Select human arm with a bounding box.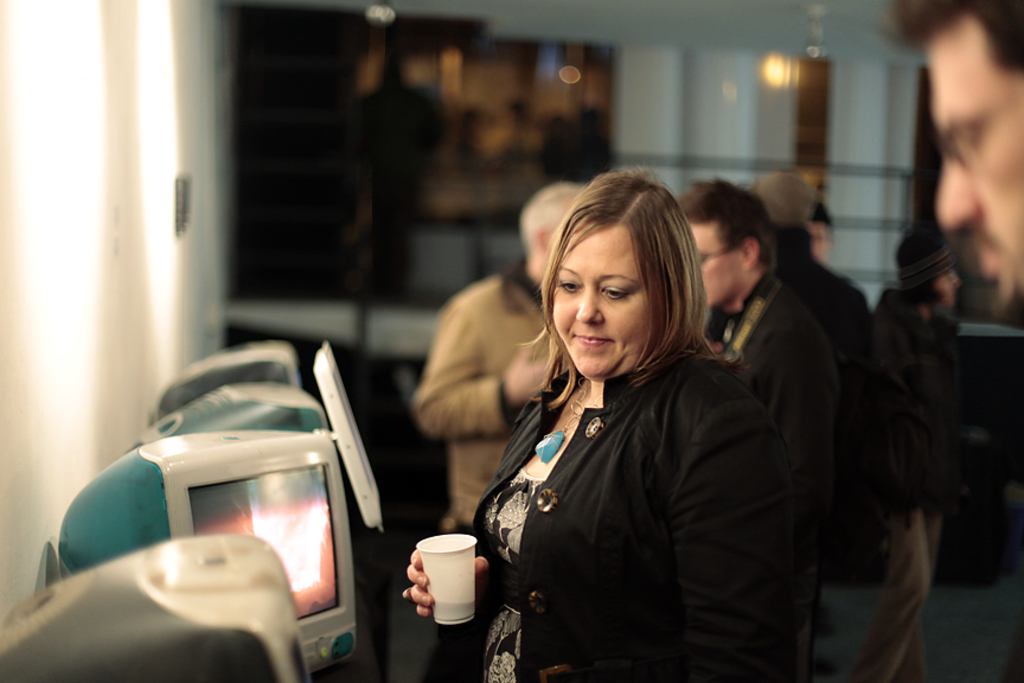
<box>402,519,488,623</box>.
